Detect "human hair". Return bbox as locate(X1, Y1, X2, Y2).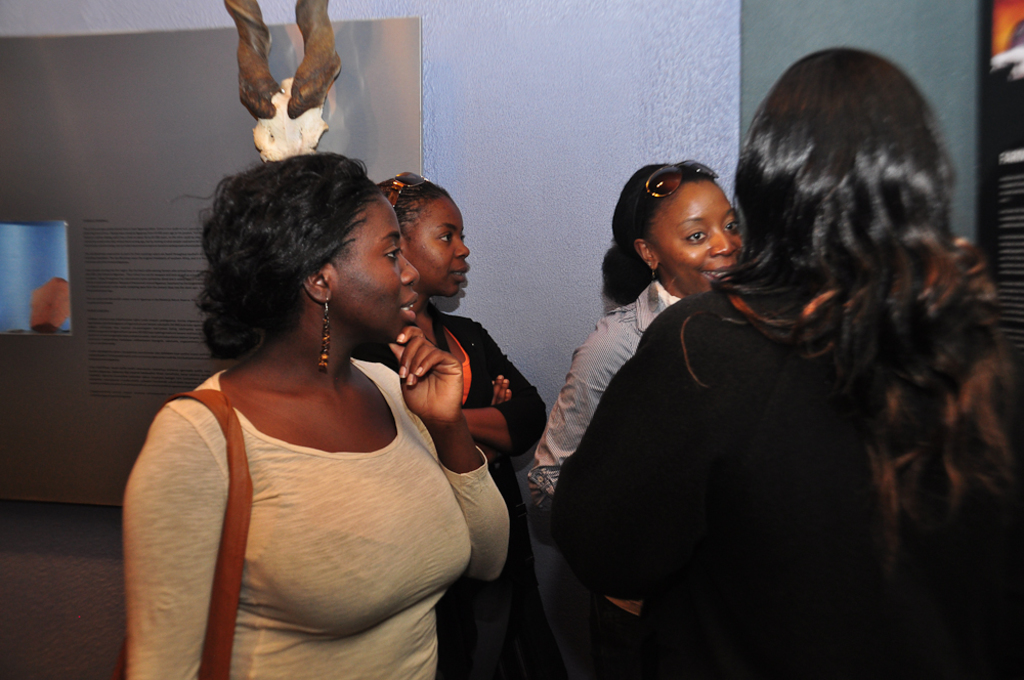
locate(600, 162, 717, 305).
